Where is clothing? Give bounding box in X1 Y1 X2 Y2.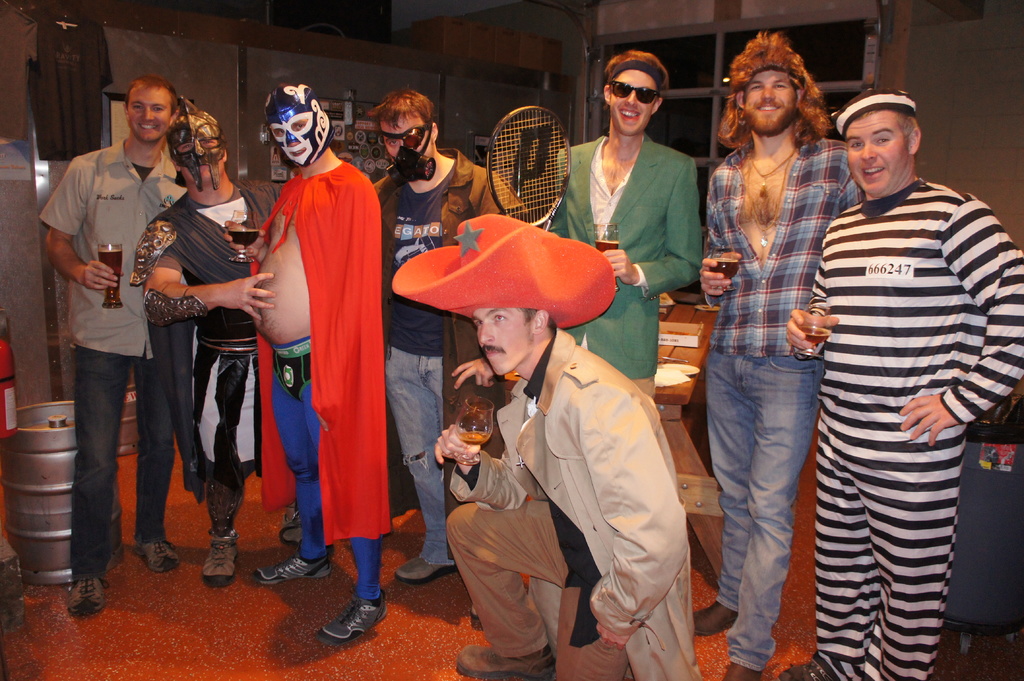
116 184 294 503.
